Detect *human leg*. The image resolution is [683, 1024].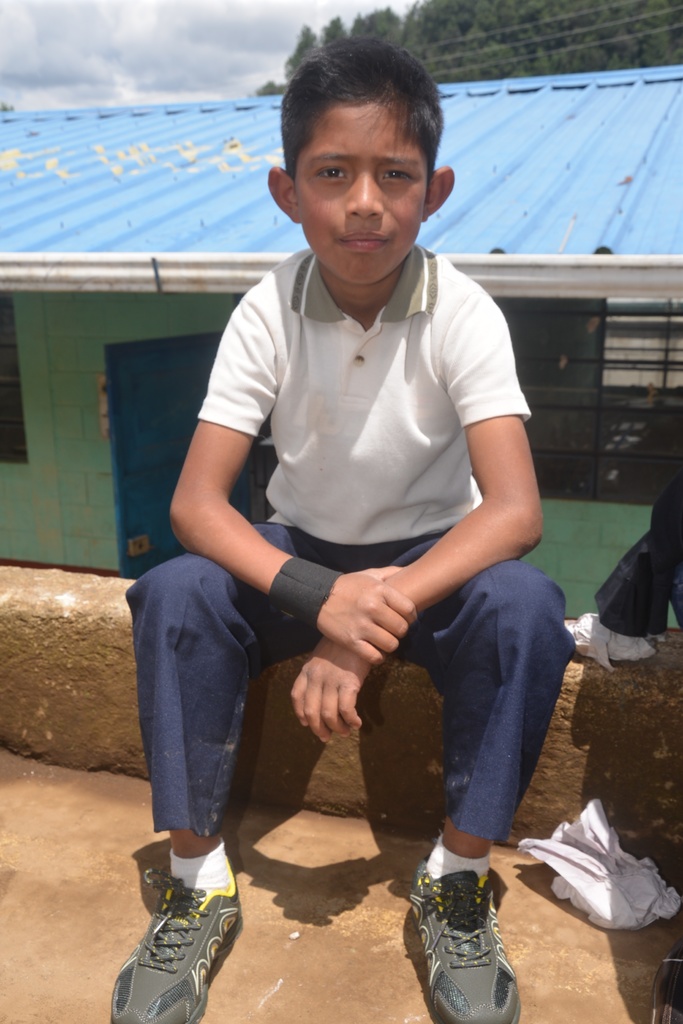
<bbox>131, 563, 349, 1023</bbox>.
